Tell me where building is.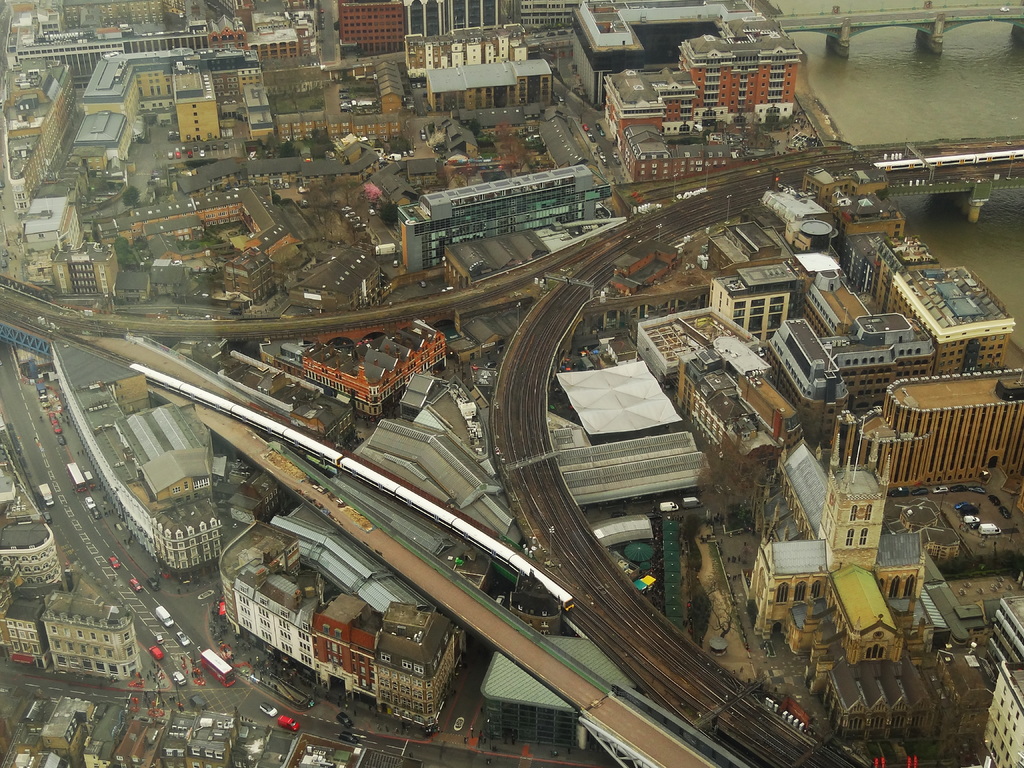
building is at BBox(42, 595, 145, 680).
